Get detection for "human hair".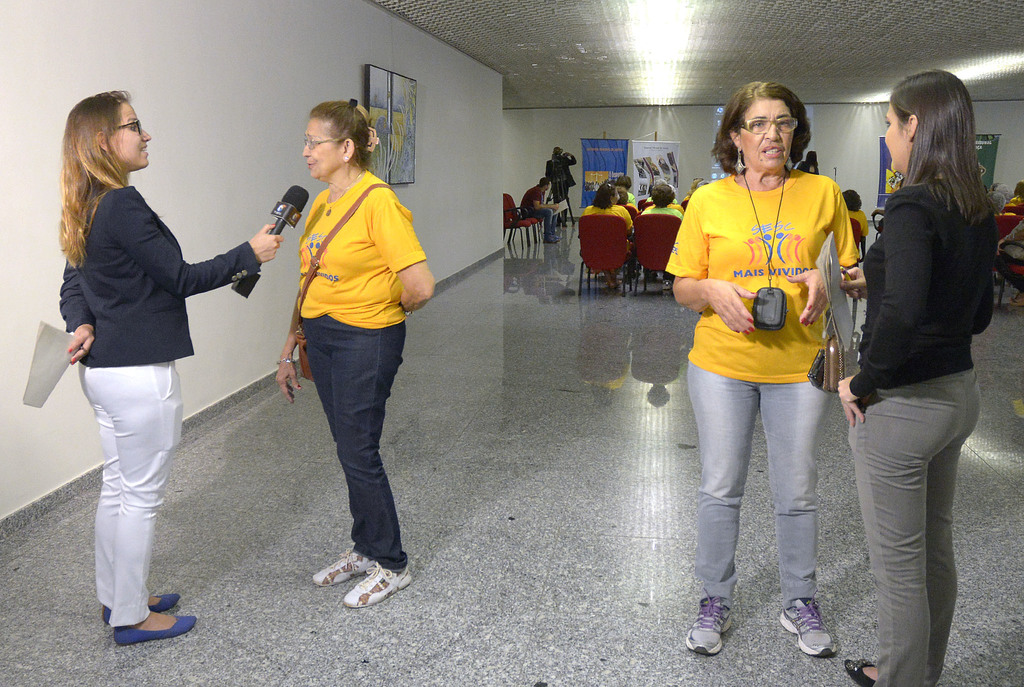
Detection: <box>890,67,996,225</box>.
